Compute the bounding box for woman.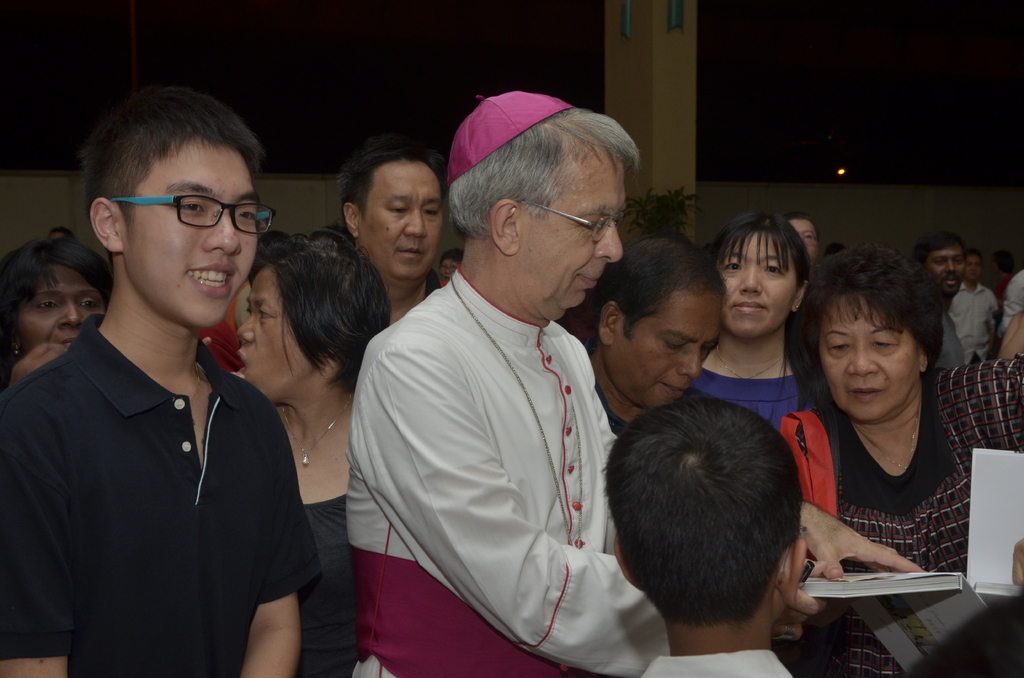
0/235/115/385.
